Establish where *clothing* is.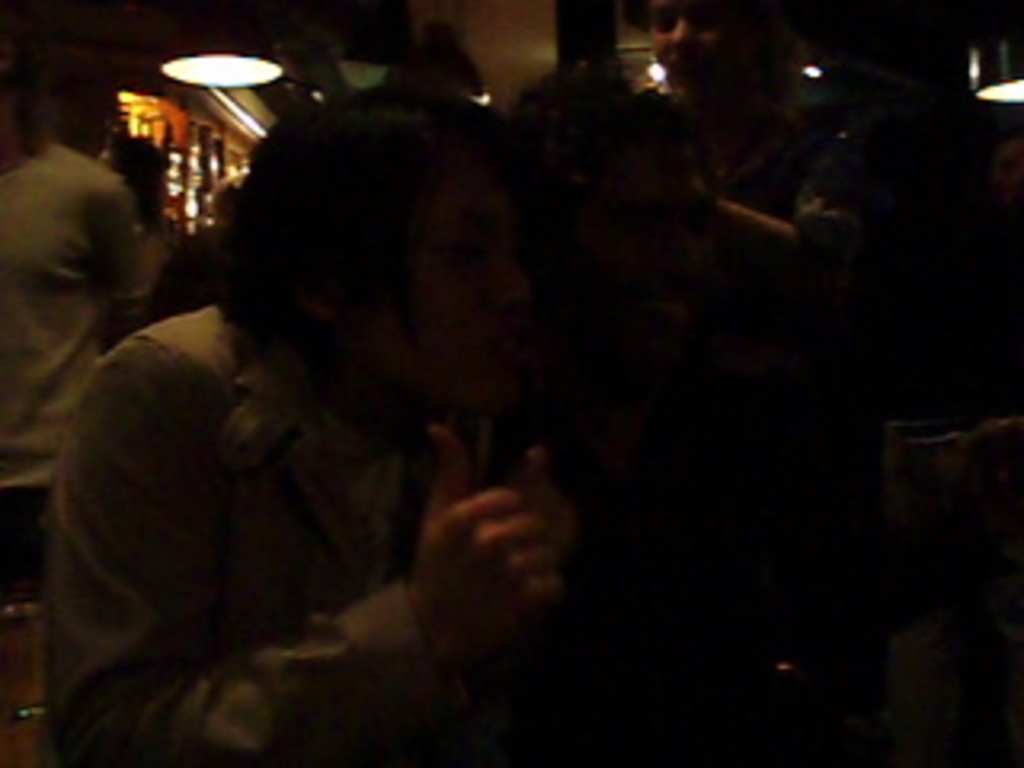
Established at 640:93:829:214.
